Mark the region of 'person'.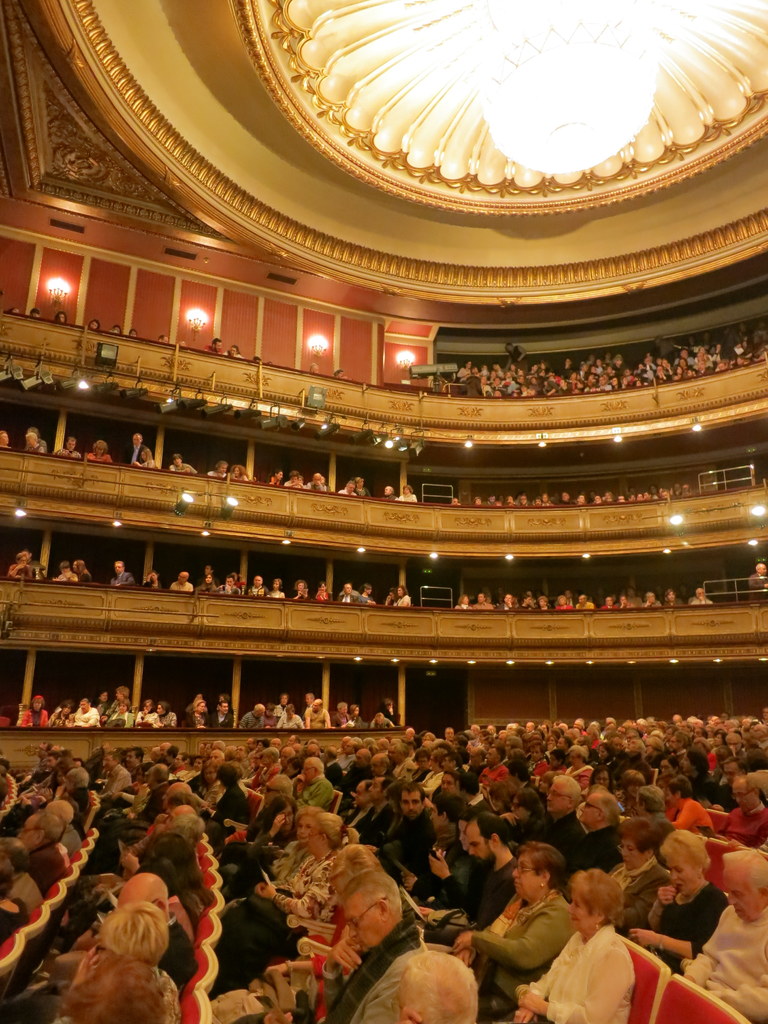
Region: pyautogui.locateOnScreen(218, 703, 234, 734).
